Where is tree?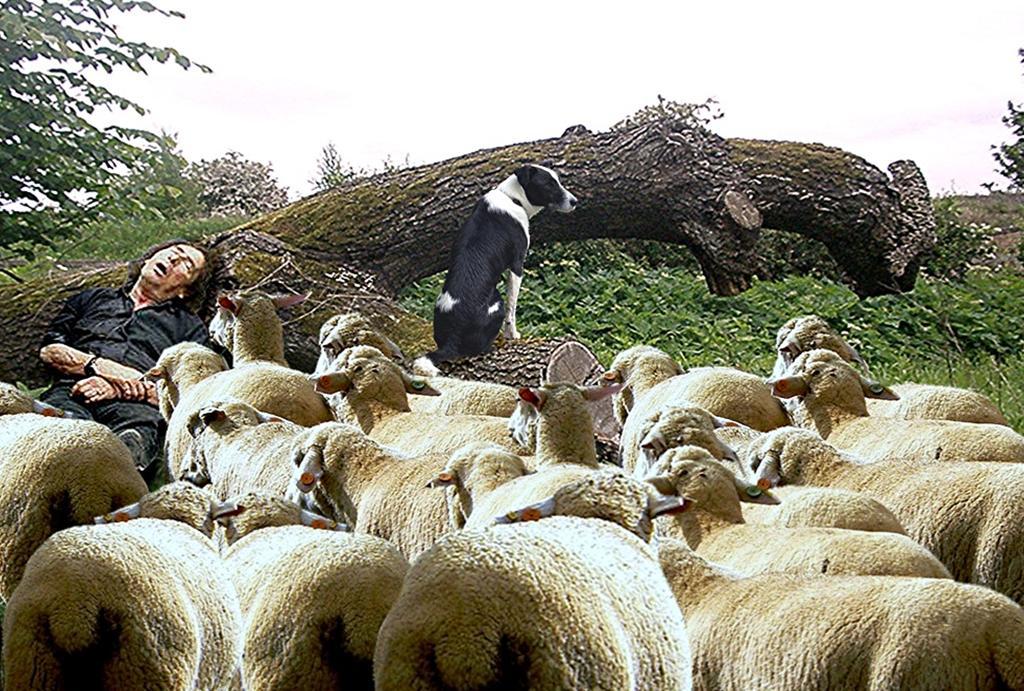
(0,0,215,269).
